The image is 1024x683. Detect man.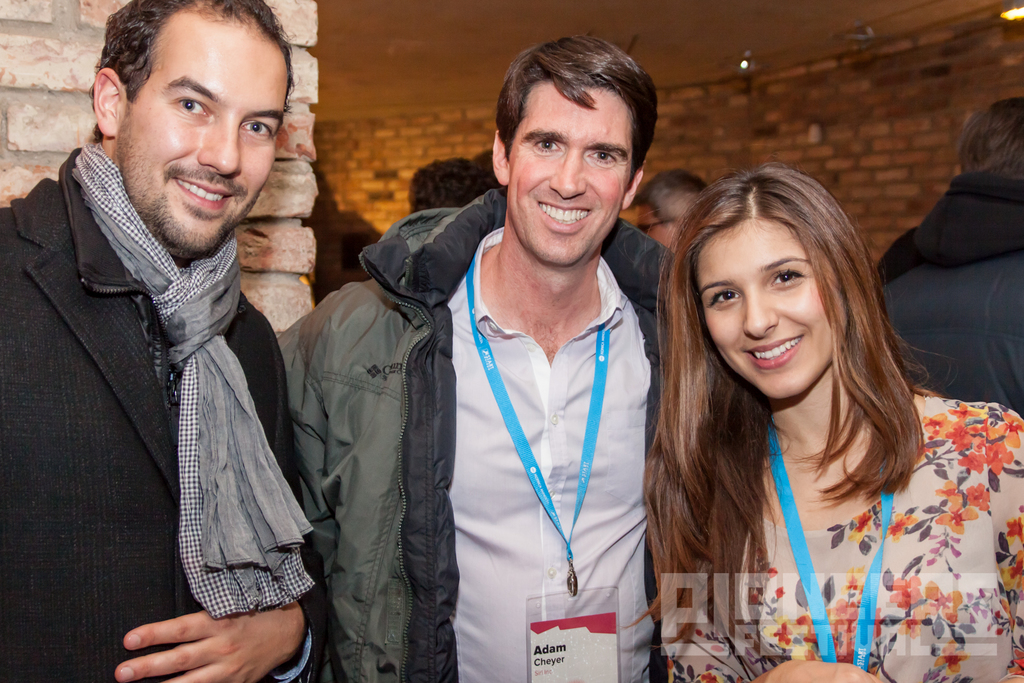
Detection: box(36, 17, 367, 682).
